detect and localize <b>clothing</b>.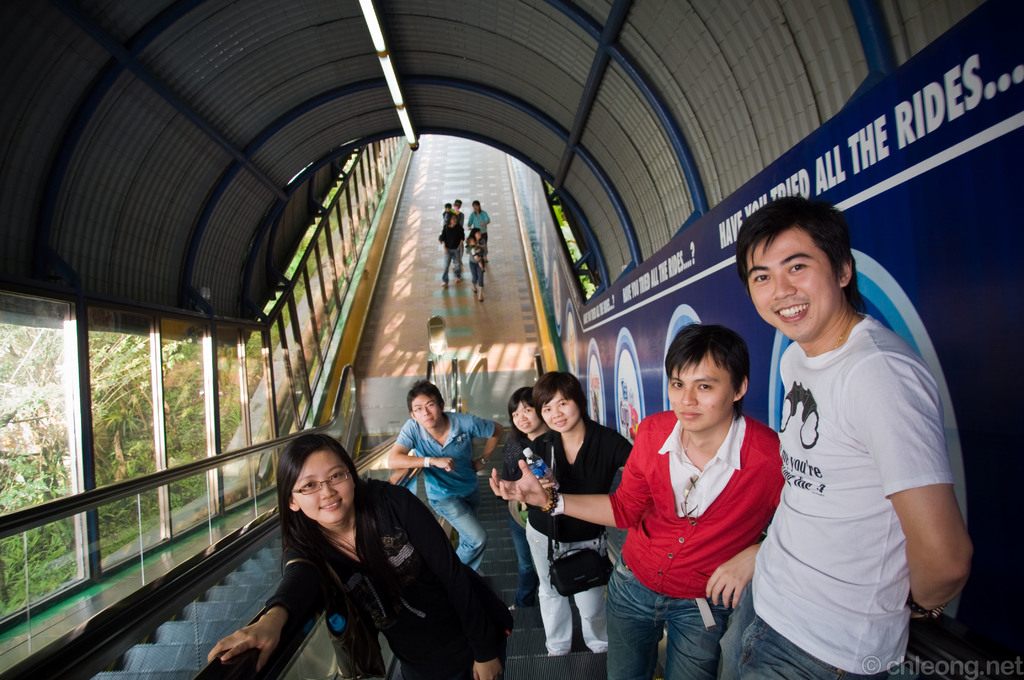
Localized at 601,412,785,679.
